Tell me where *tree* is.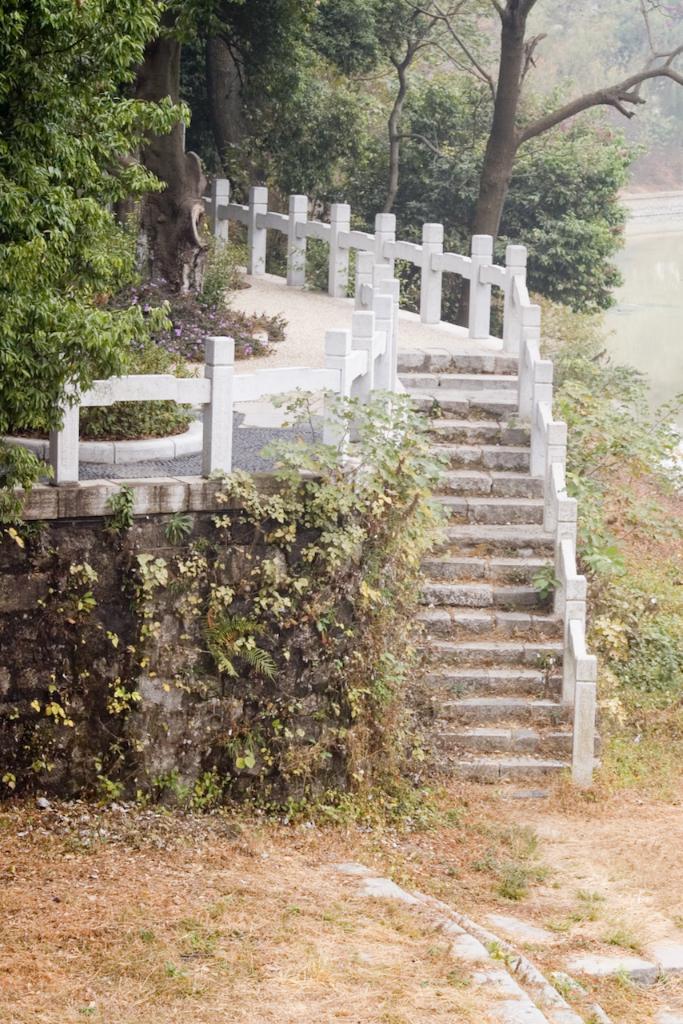
*tree* is at (187, 0, 293, 201).
